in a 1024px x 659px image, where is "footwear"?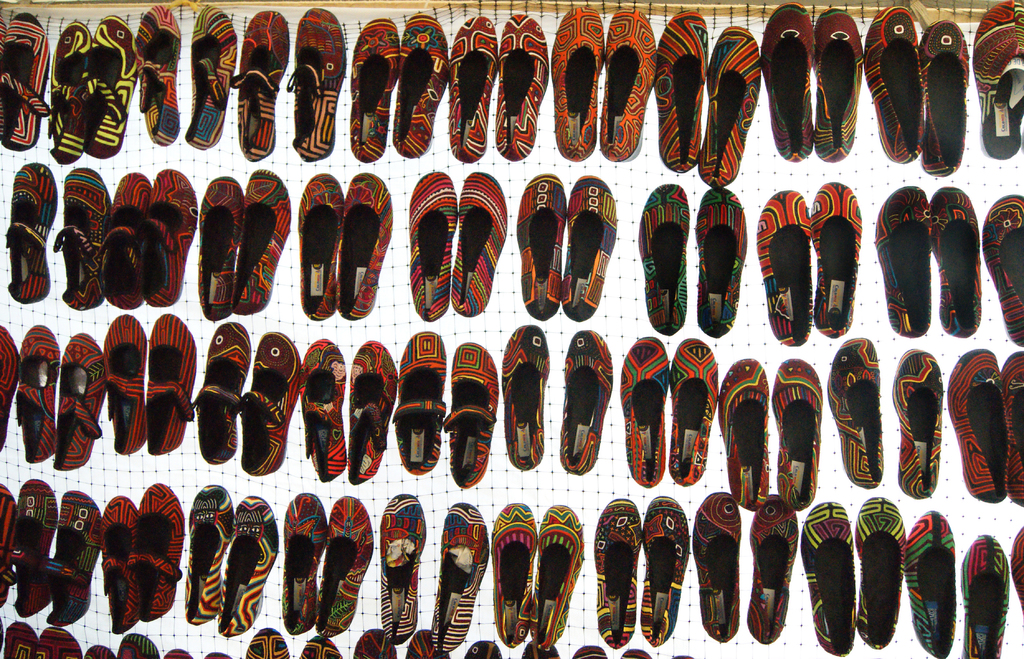
<region>181, 480, 236, 626</region>.
